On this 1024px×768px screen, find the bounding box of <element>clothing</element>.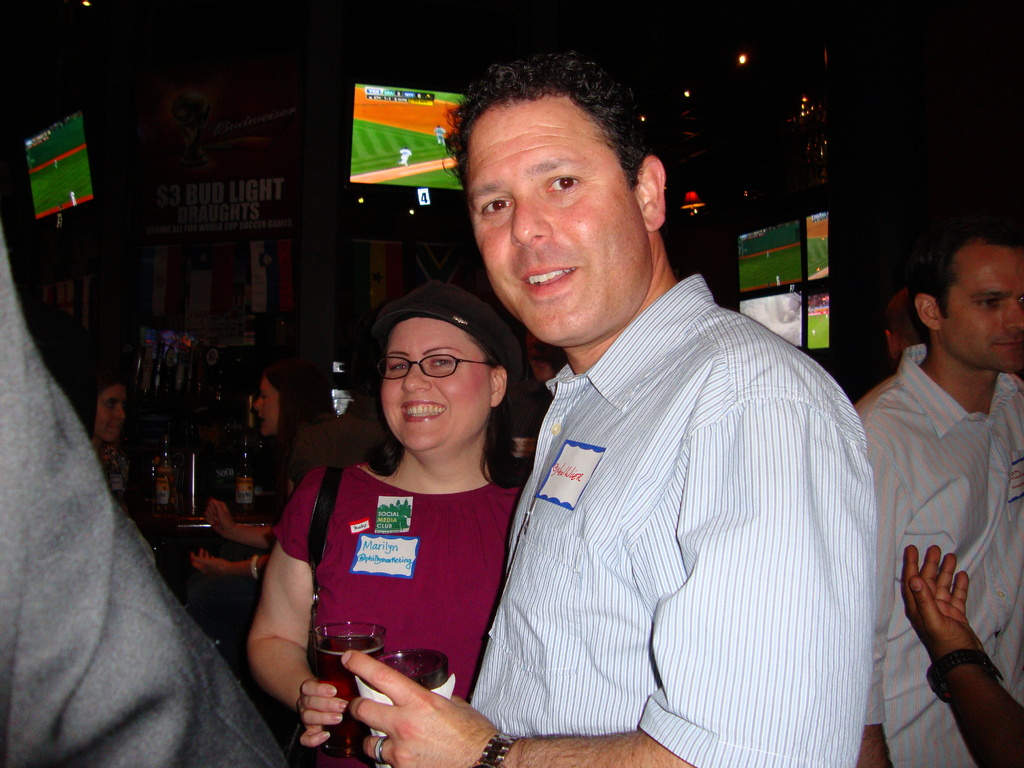
Bounding box: (left=402, top=148, right=412, bottom=165).
